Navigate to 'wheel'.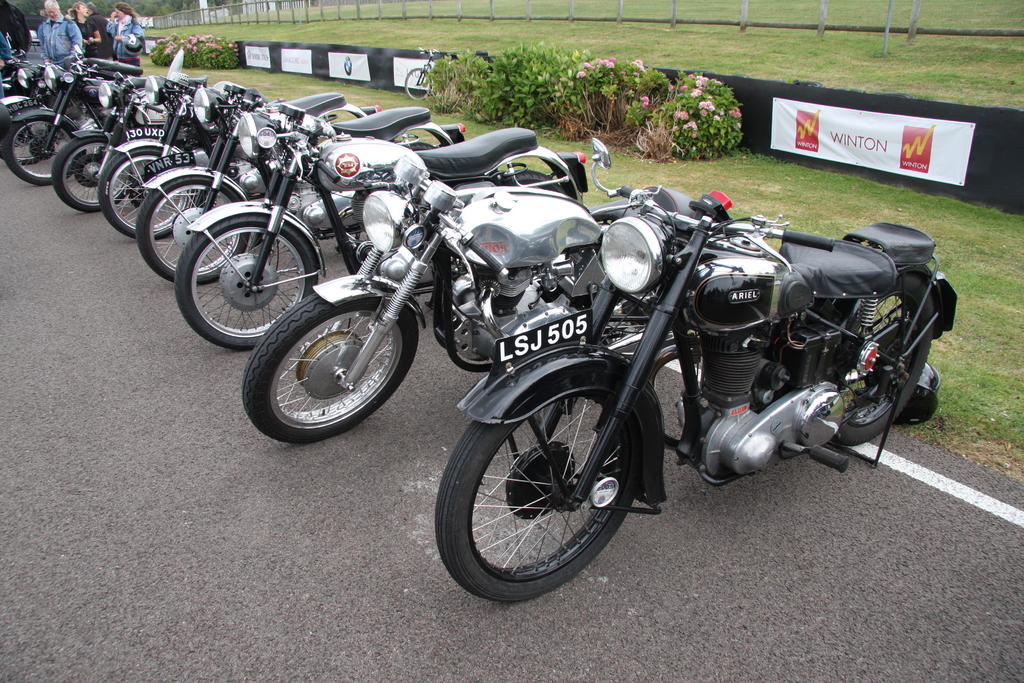
Navigation target: 53,128,129,217.
